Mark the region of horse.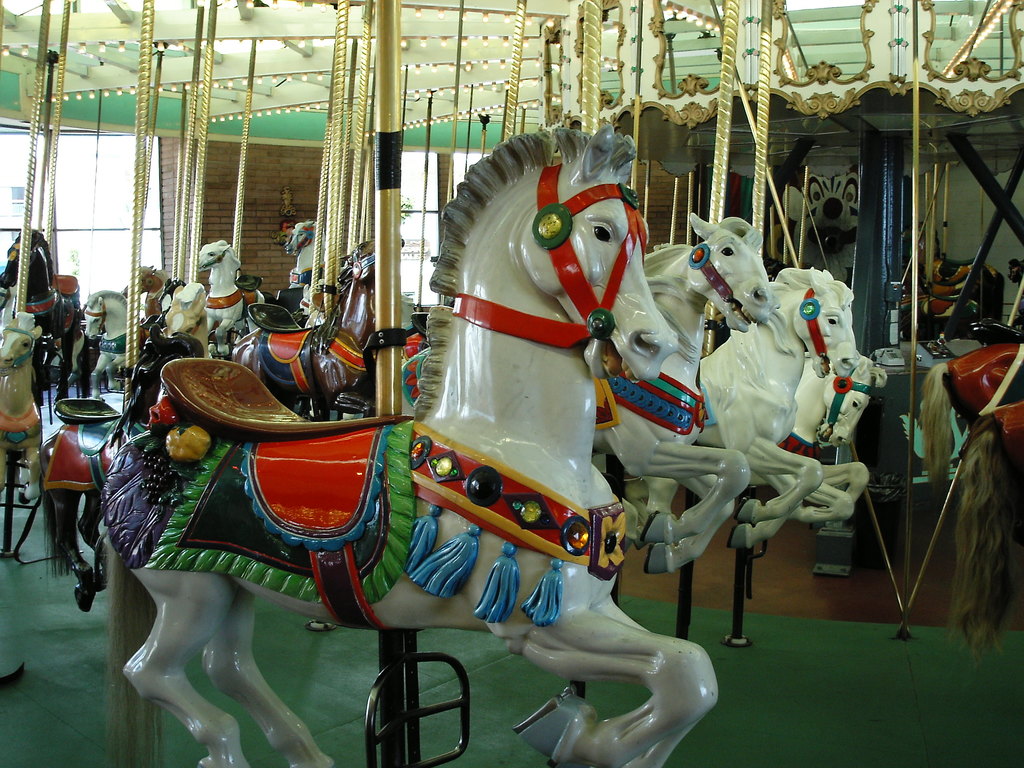
Region: {"x1": 0, "y1": 225, "x2": 99, "y2": 409}.
